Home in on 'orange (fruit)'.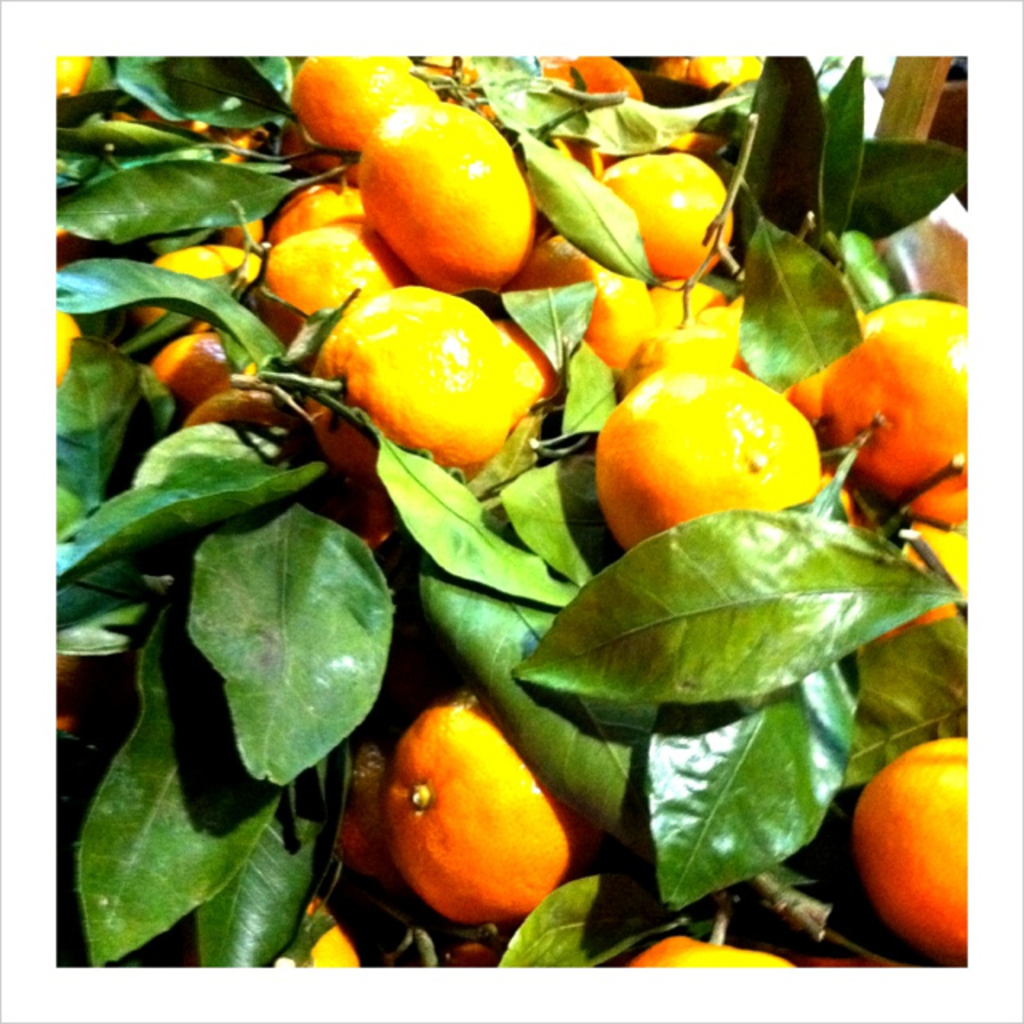
Homed in at bbox=[344, 98, 536, 291].
